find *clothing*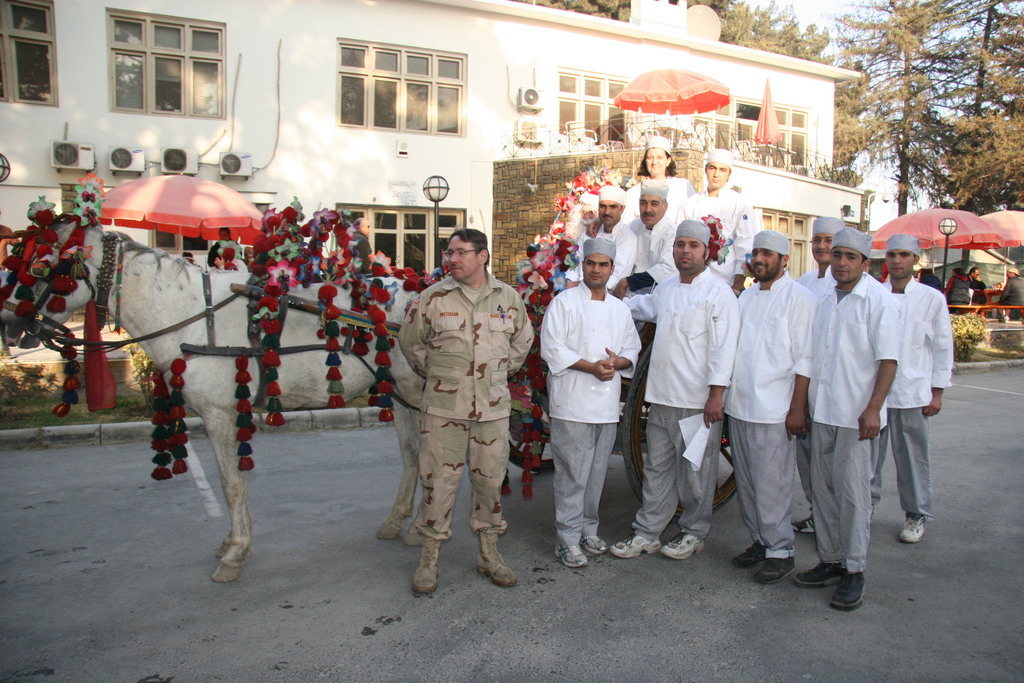
box=[948, 273, 971, 305]
